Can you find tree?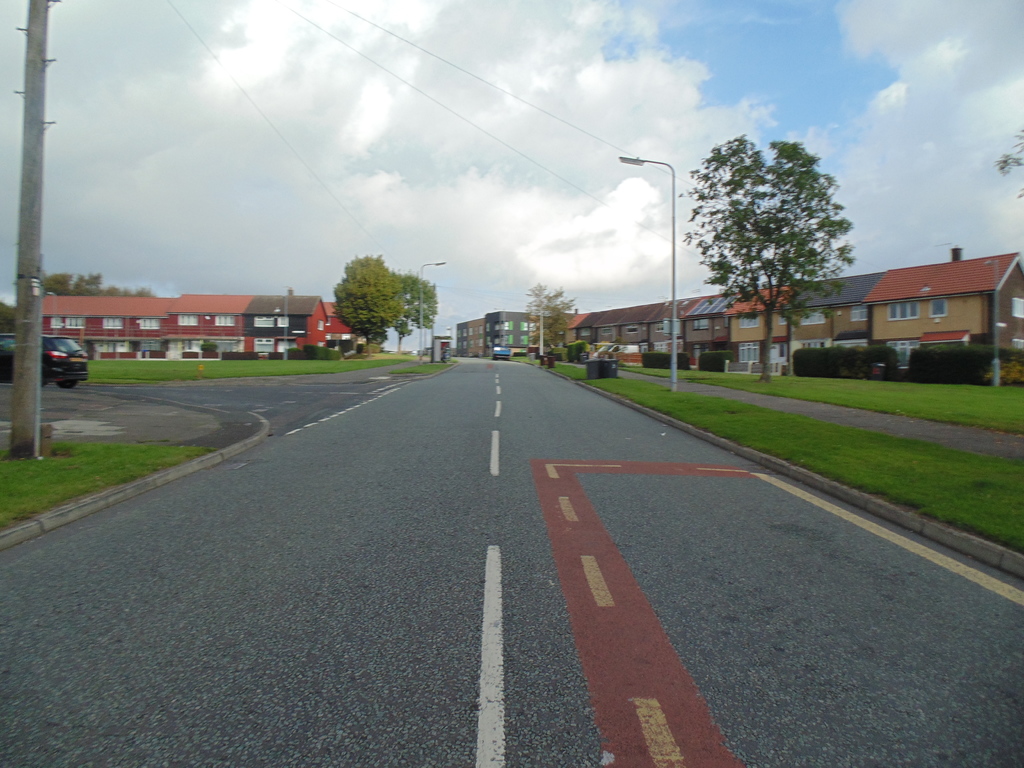
Yes, bounding box: [40,264,156,299].
